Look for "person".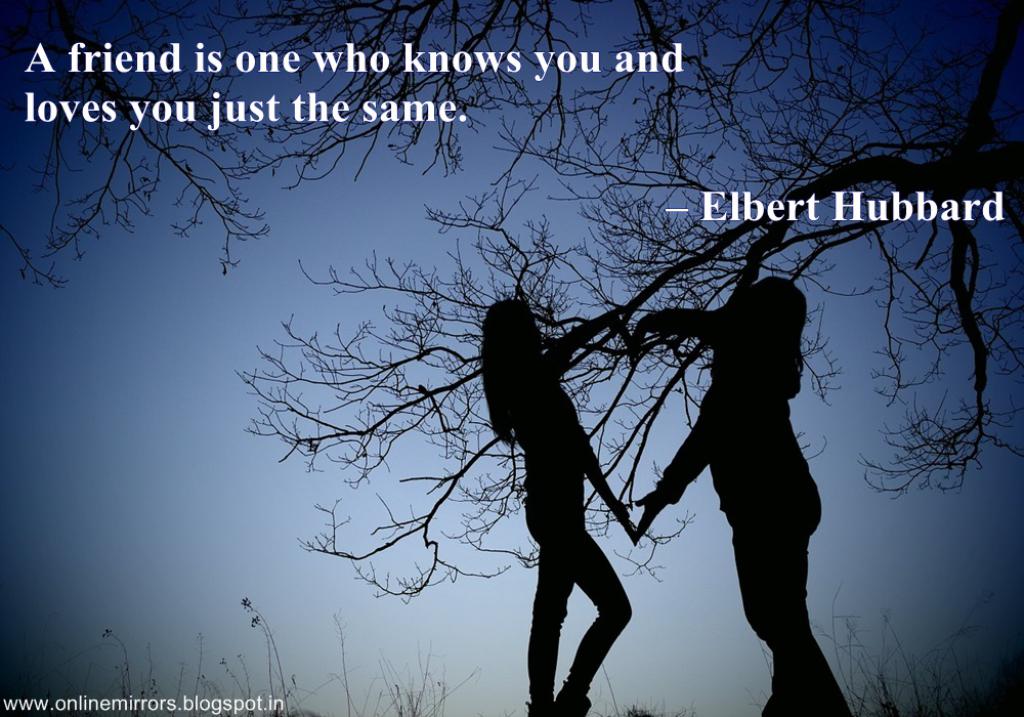
Found: x1=655 y1=234 x2=843 y2=703.
